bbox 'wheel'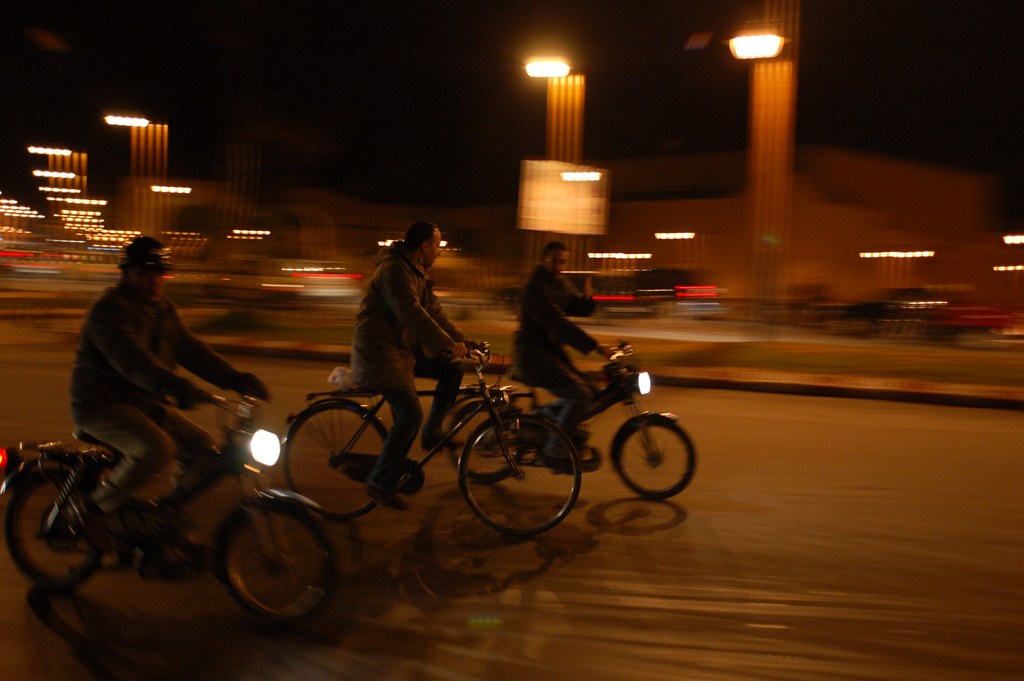
detection(456, 410, 577, 534)
